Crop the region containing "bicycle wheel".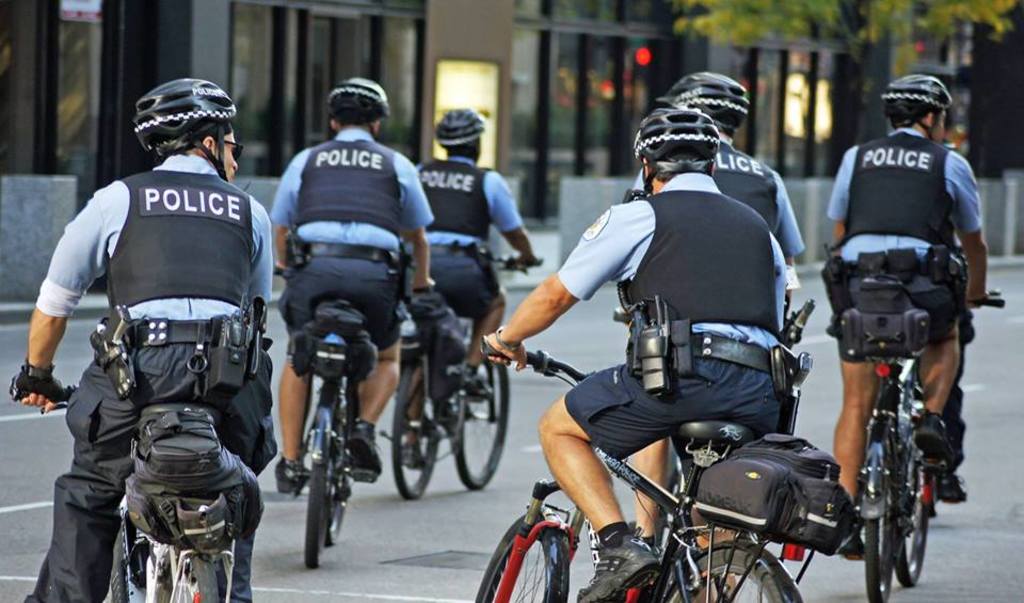
Crop region: (left=897, top=460, right=937, bottom=586).
